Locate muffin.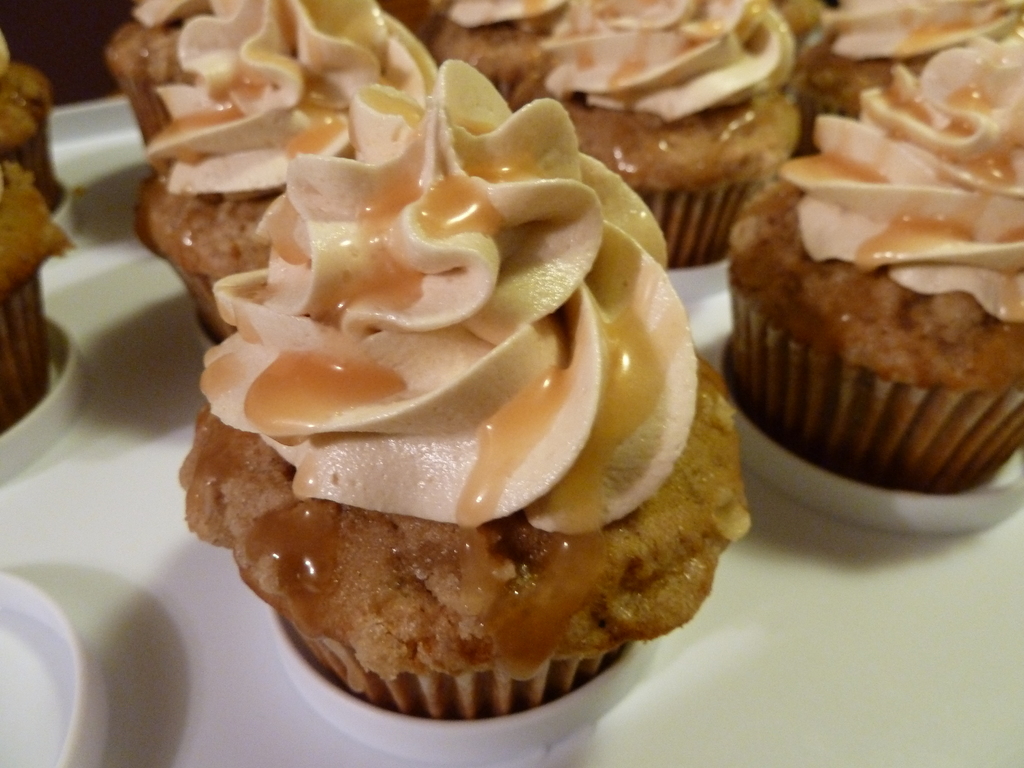
Bounding box: bbox=[128, 0, 440, 353].
